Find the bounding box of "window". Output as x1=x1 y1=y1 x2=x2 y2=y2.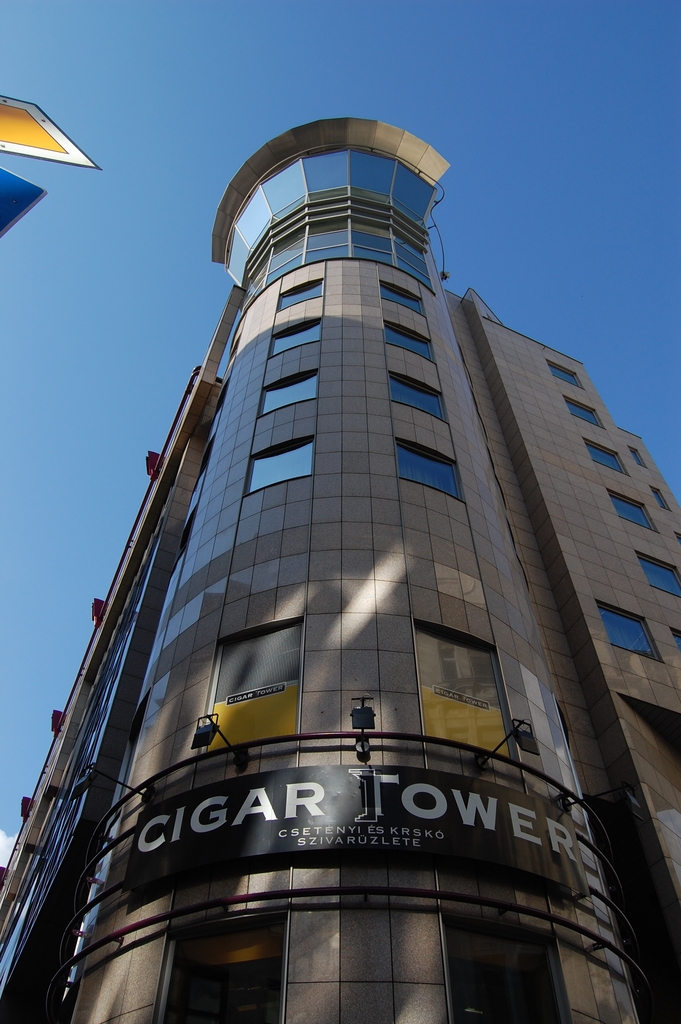
x1=245 y1=436 x2=313 y2=498.
